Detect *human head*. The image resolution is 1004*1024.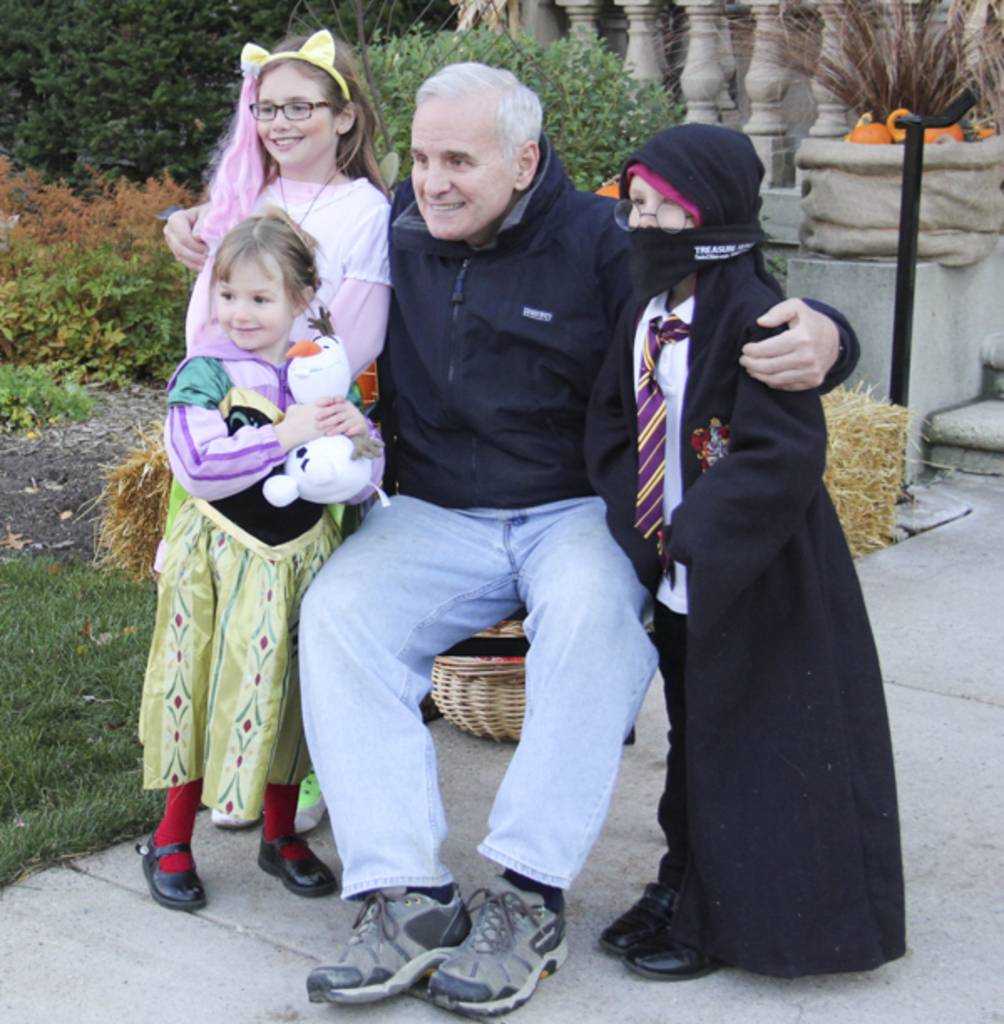
{"left": 207, "top": 202, "right": 320, "bottom": 355}.
